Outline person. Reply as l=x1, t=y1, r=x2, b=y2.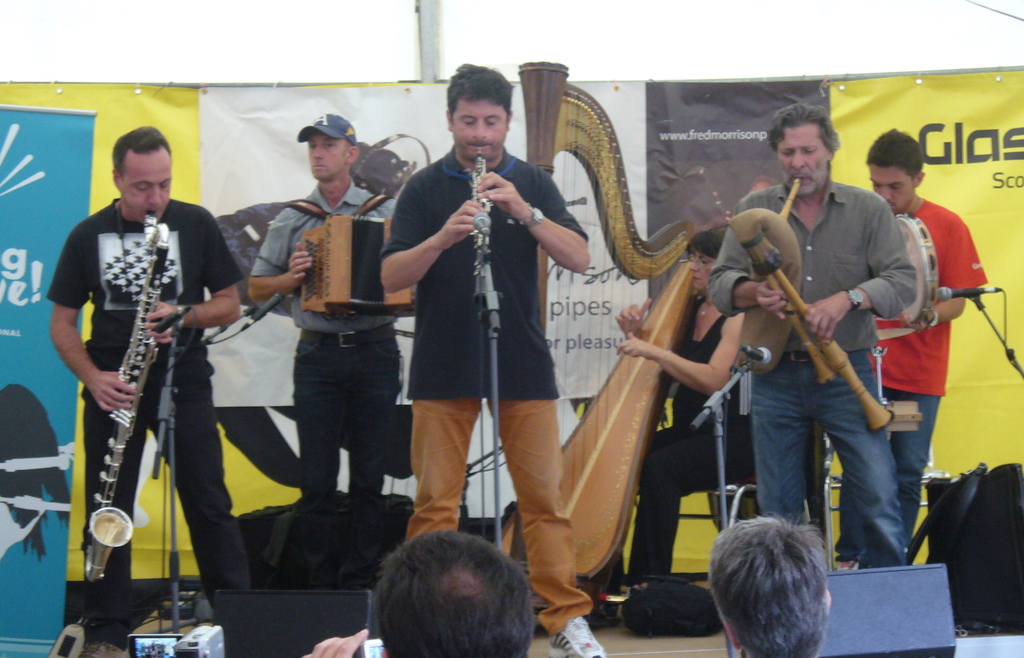
l=253, t=108, r=400, b=582.
